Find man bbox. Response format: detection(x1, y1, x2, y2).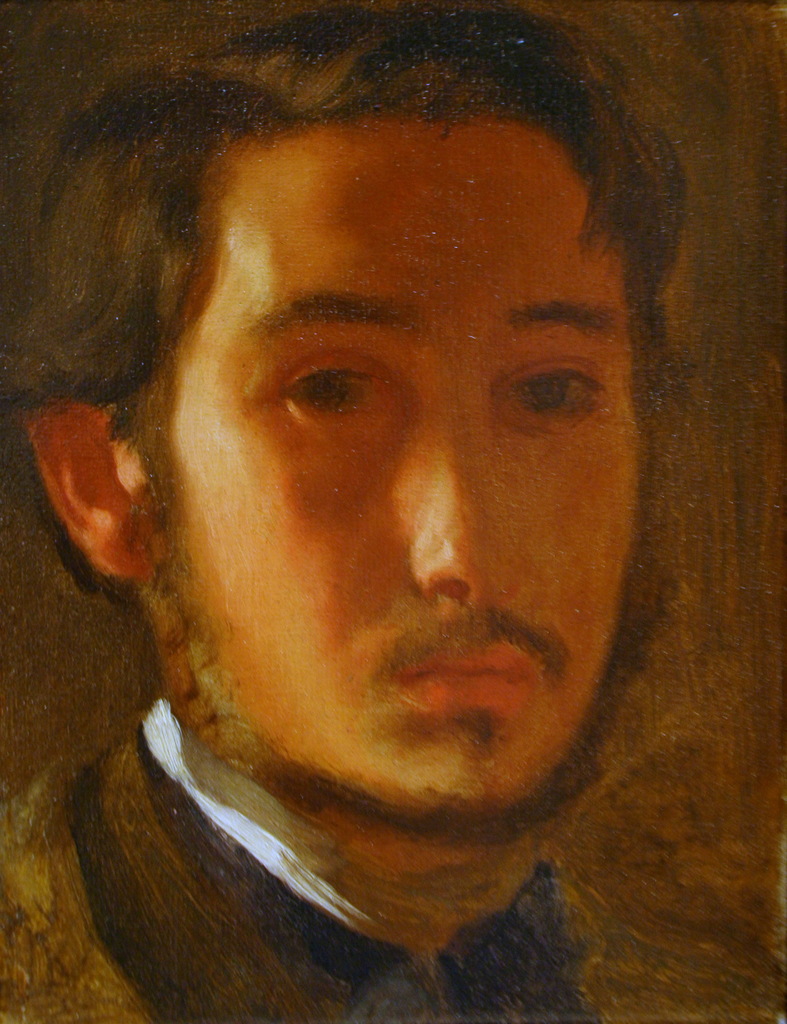
detection(0, 53, 764, 1007).
